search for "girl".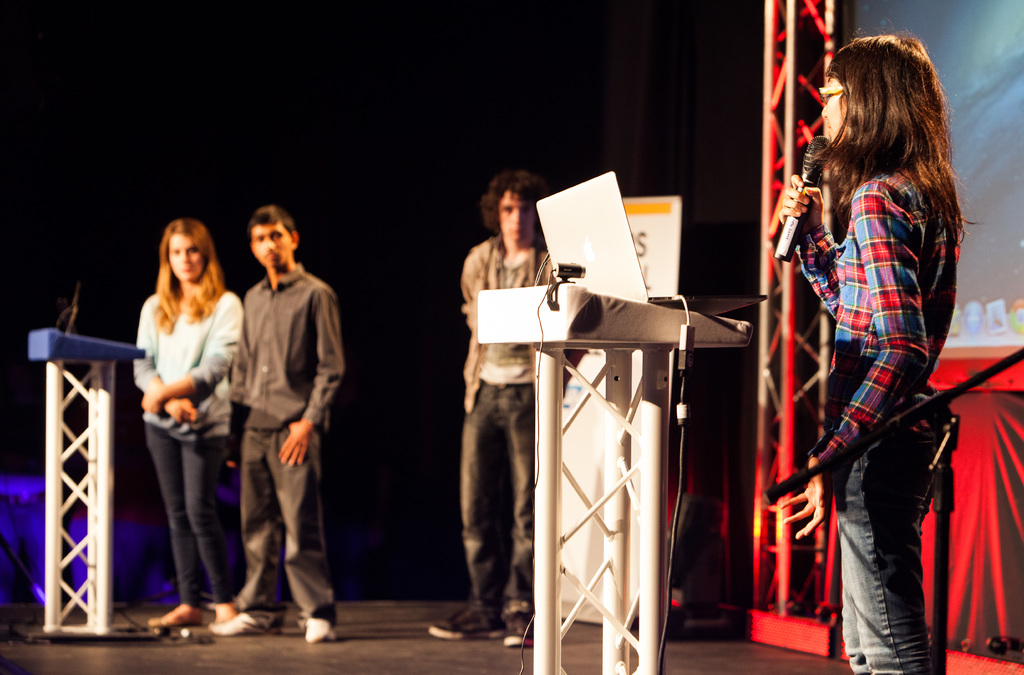
Found at l=778, t=35, r=975, b=674.
